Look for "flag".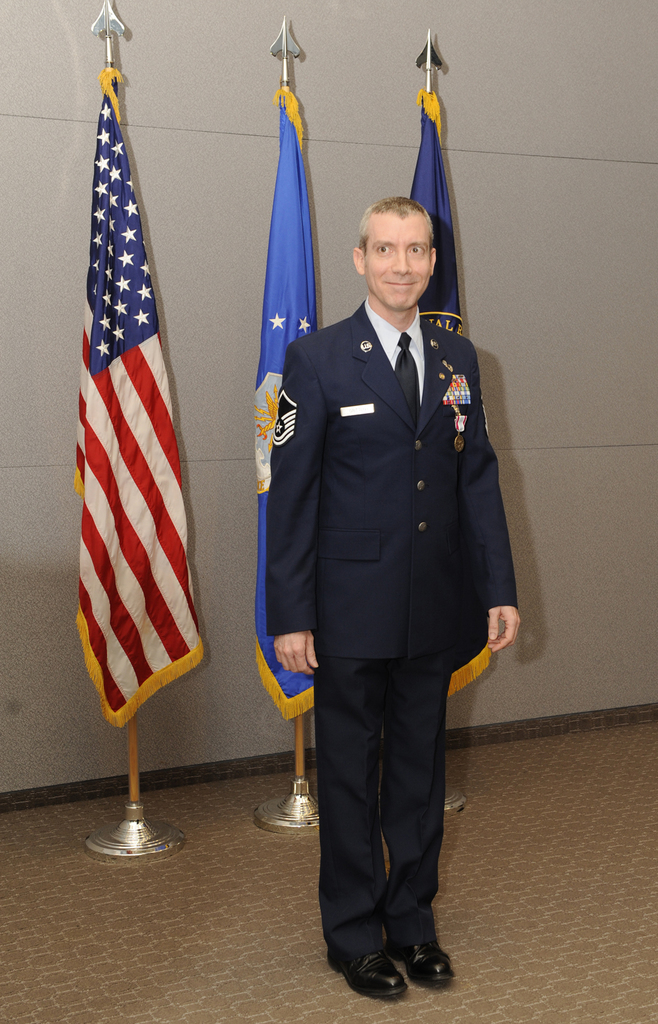
Found: <bbox>252, 80, 339, 732</bbox>.
